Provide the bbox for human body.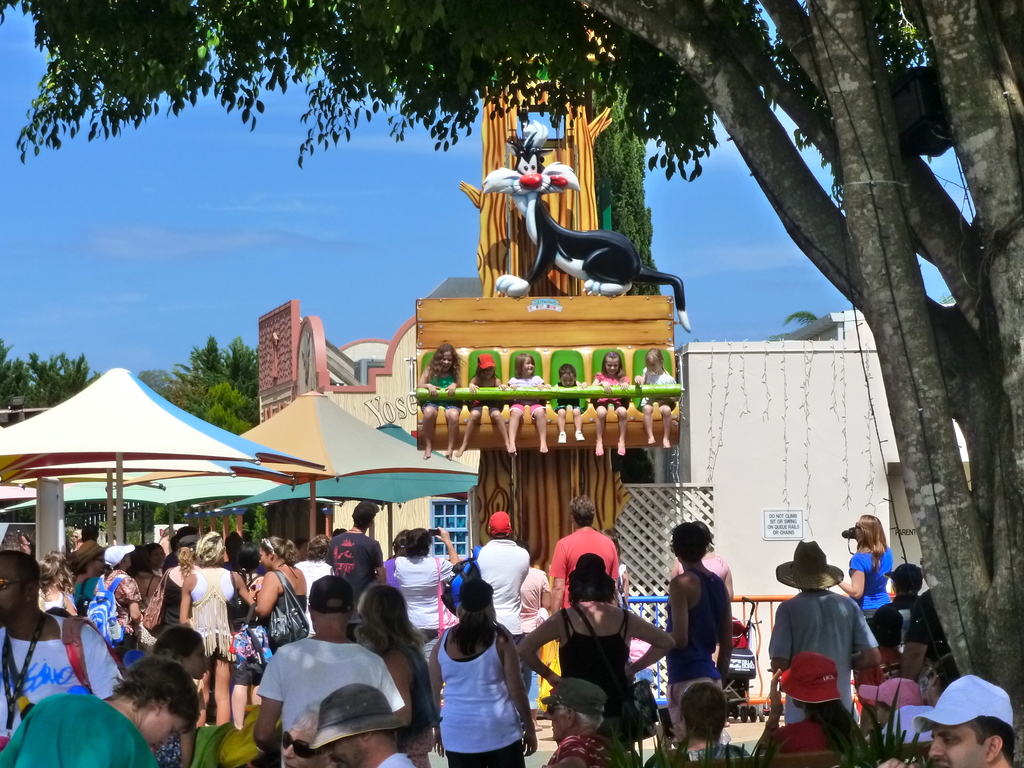
(x1=519, y1=568, x2=550, y2=730).
